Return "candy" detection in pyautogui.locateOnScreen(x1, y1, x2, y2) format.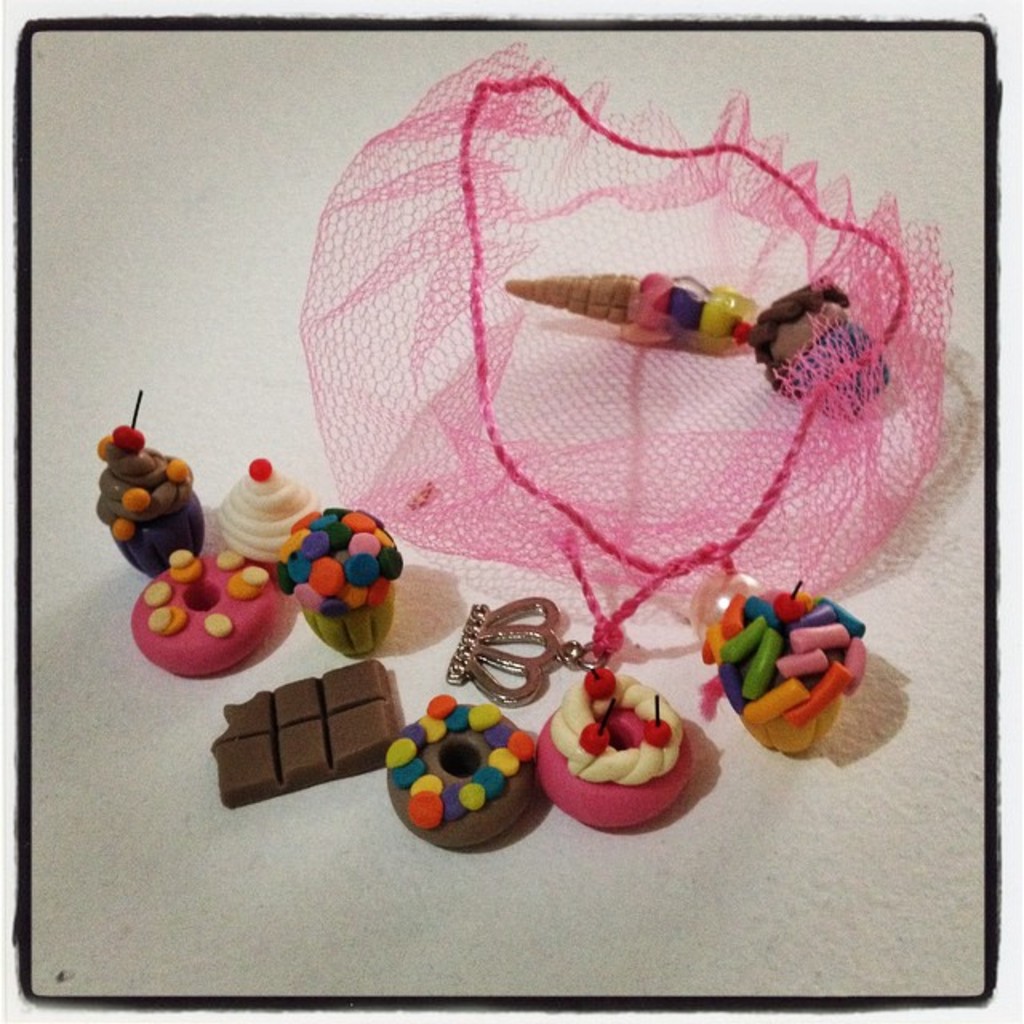
pyautogui.locateOnScreen(211, 658, 398, 811).
